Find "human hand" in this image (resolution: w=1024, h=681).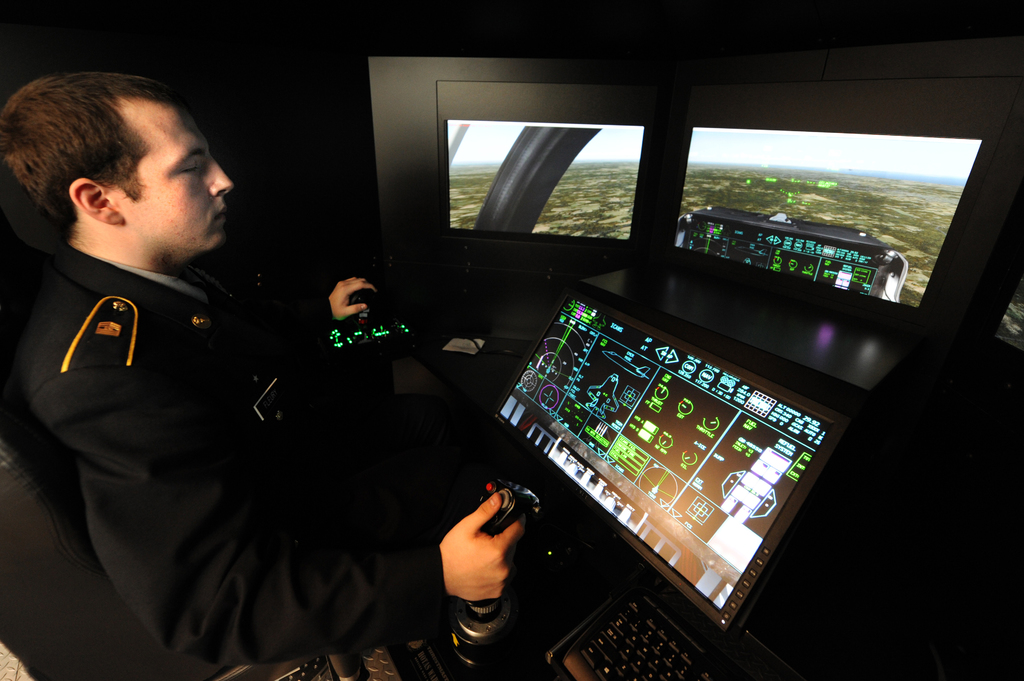
<box>444,501,539,599</box>.
